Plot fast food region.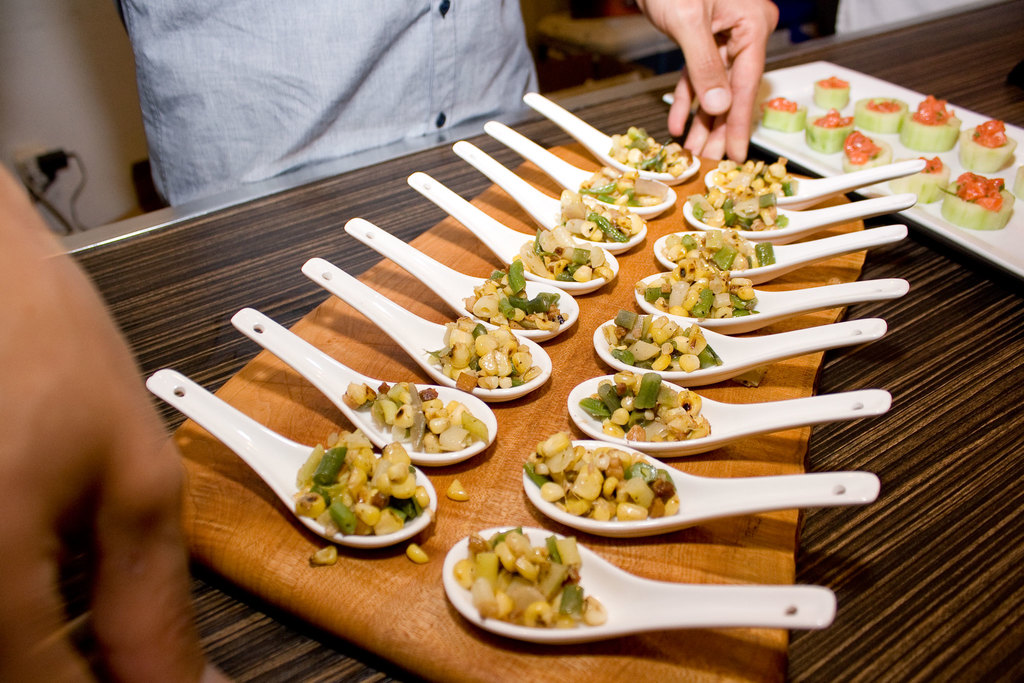
Plotted at box=[554, 197, 630, 232].
